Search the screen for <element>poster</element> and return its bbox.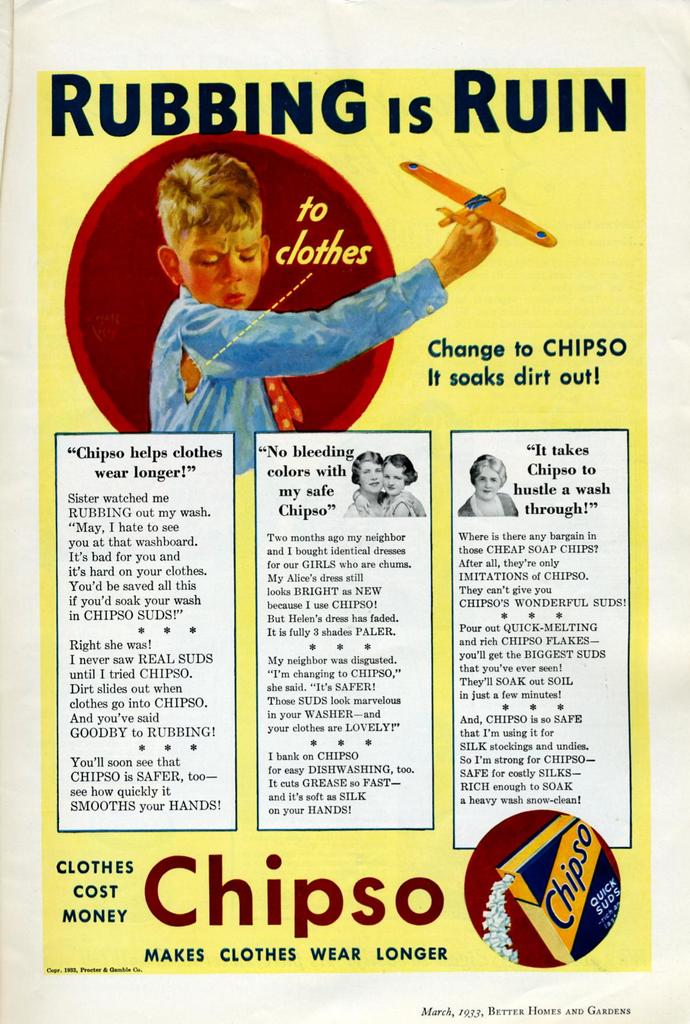
Found: [0, 0, 689, 1023].
